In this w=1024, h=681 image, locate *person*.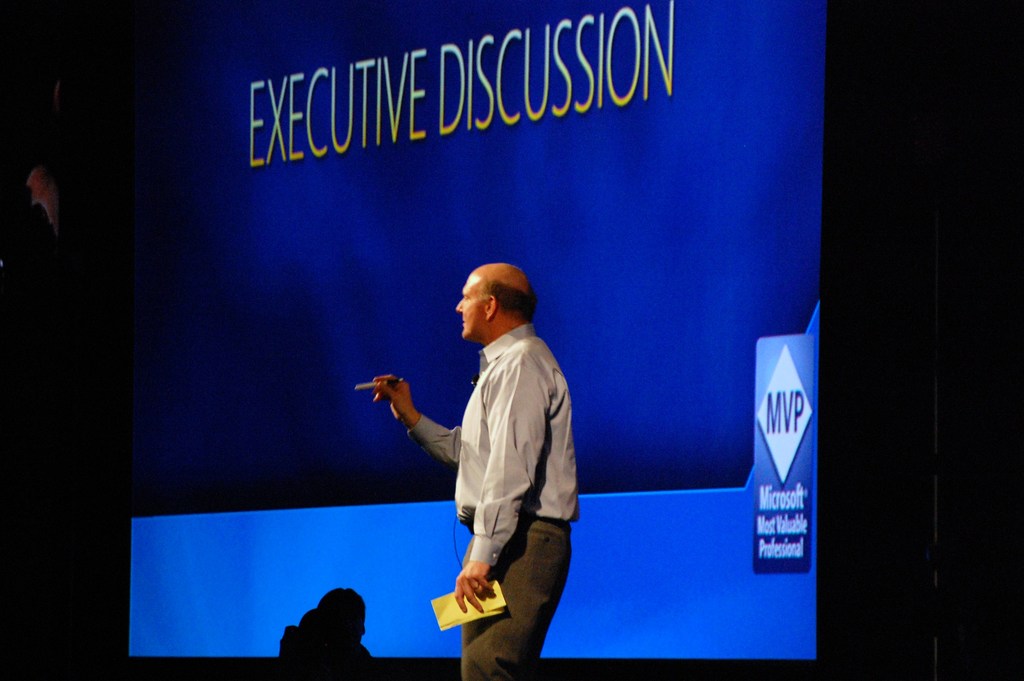
Bounding box: (376, 243, 579, 668).
